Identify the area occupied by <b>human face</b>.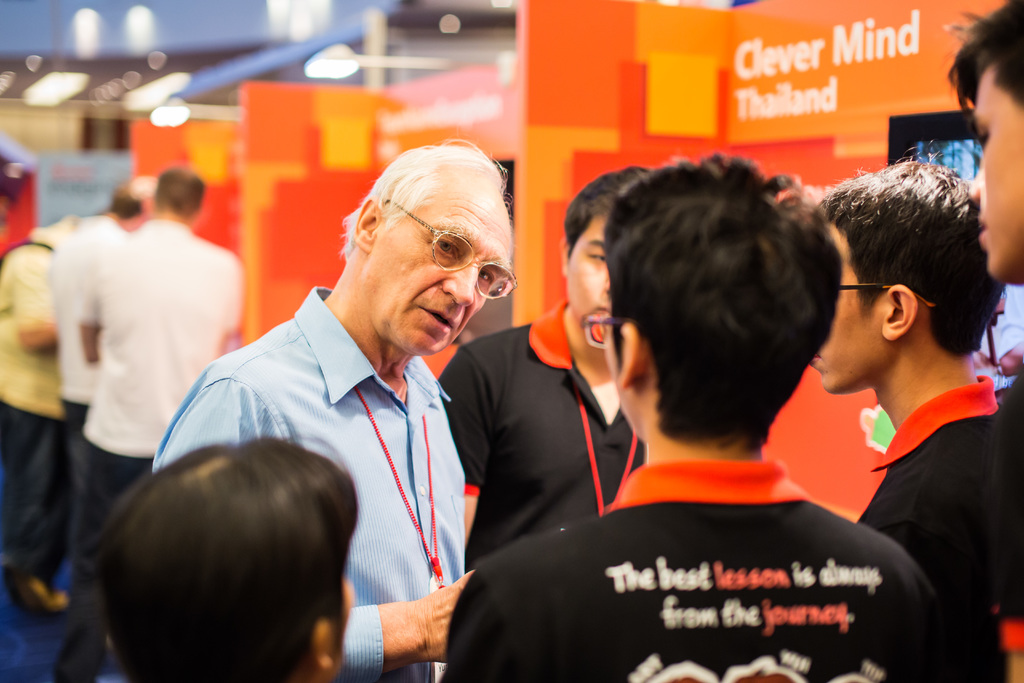
Area: bbox(968, 62, 1023, 278).
